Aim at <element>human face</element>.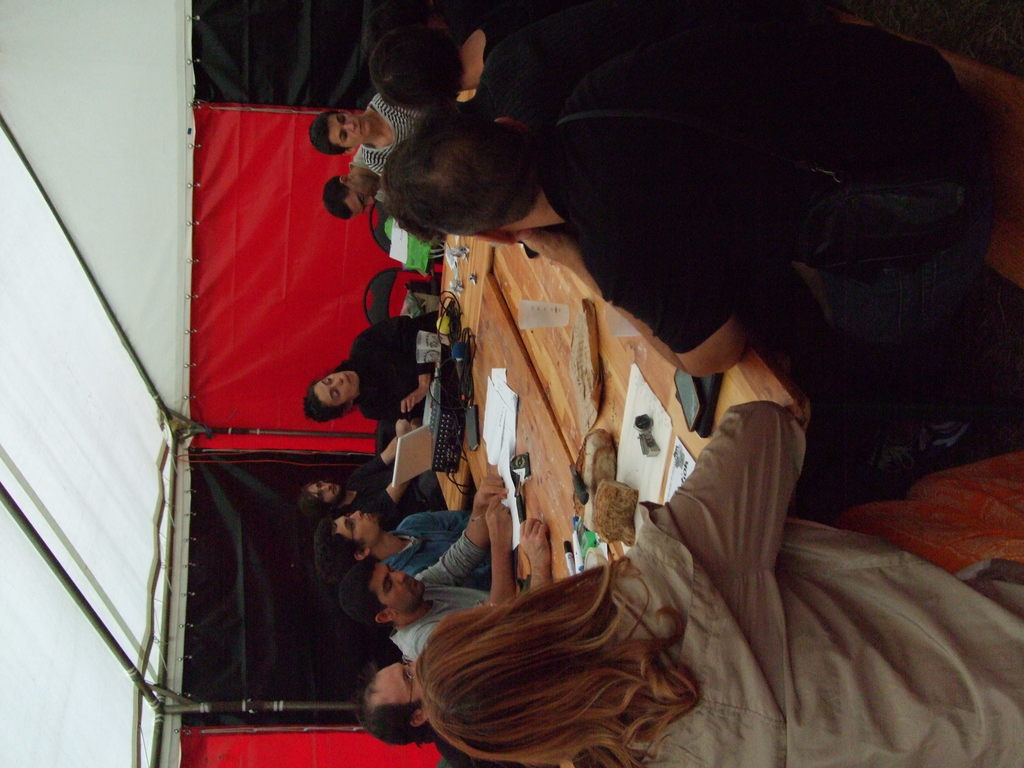
Aimed at locate(332, 511, 376, 545).
